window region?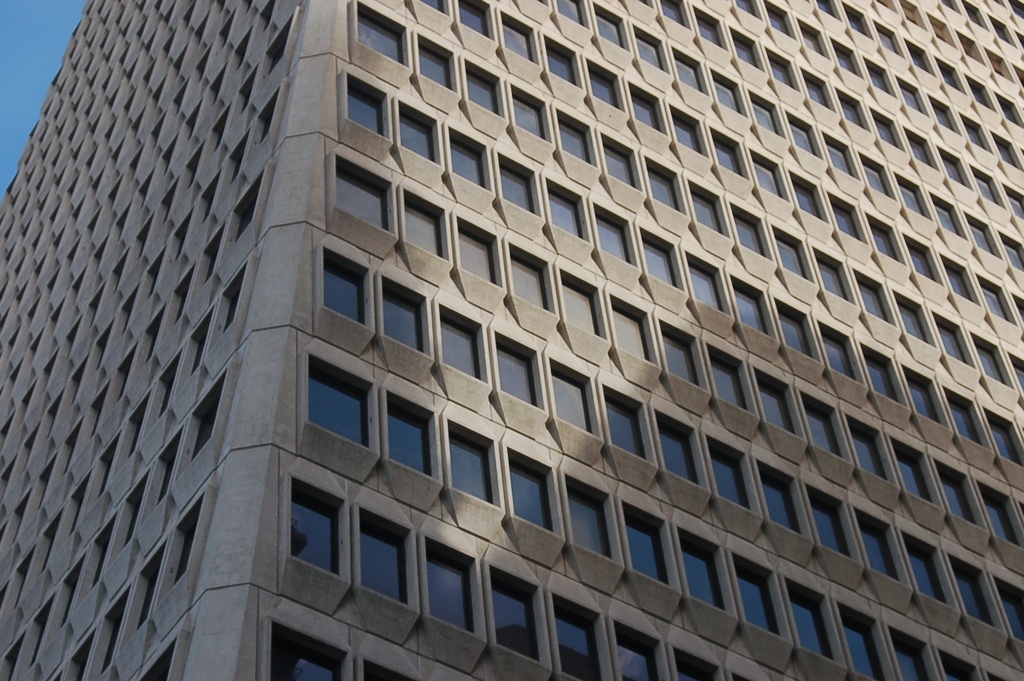
box=[769, 50, 796, 89]
